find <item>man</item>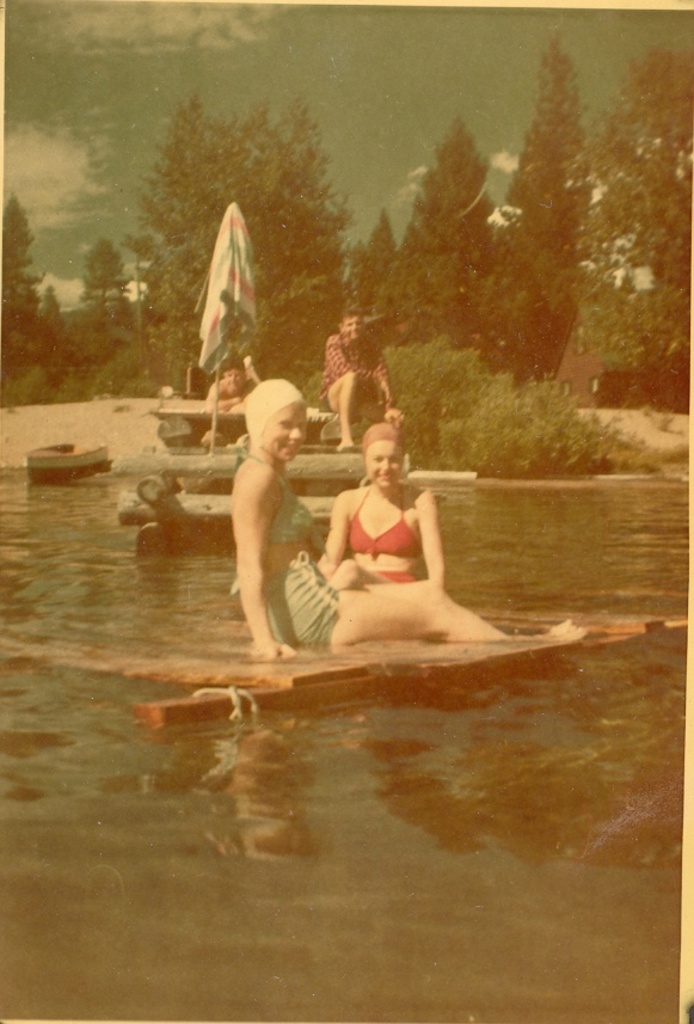
bbox(215, 351, 256, 396)
